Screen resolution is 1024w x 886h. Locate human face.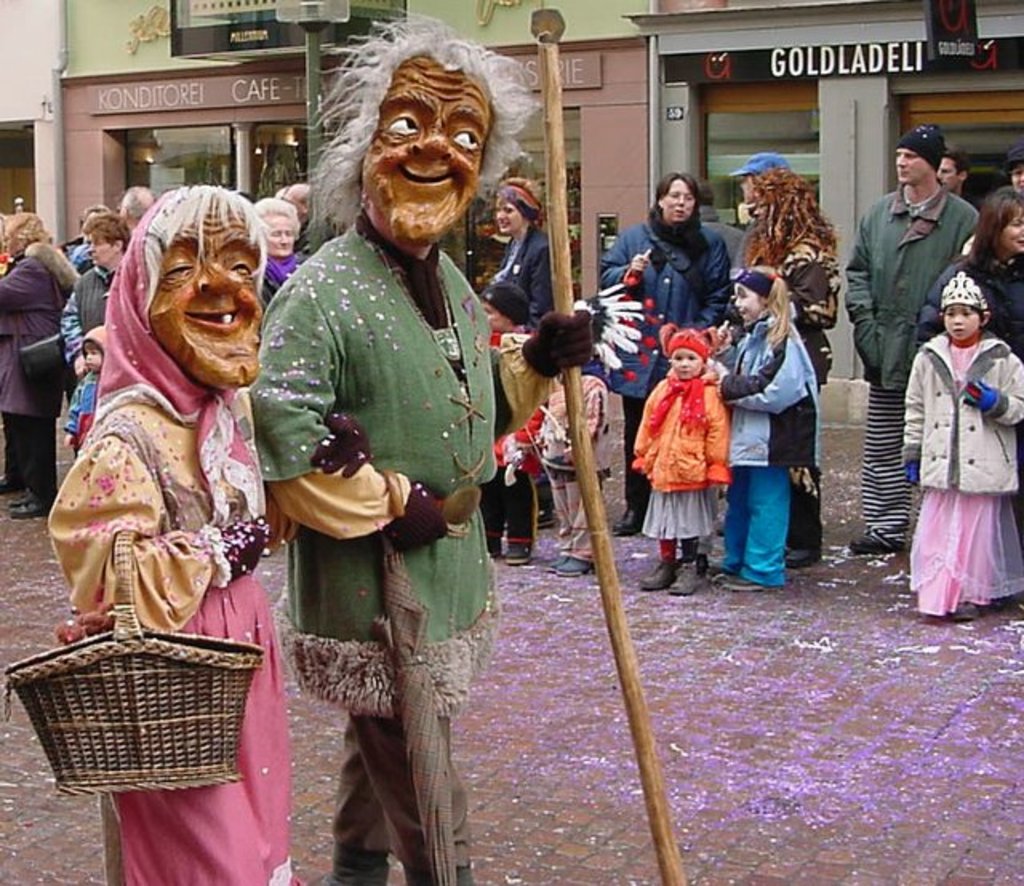
pyautogui.locateOnScreen(142, 206, 266, 392).
